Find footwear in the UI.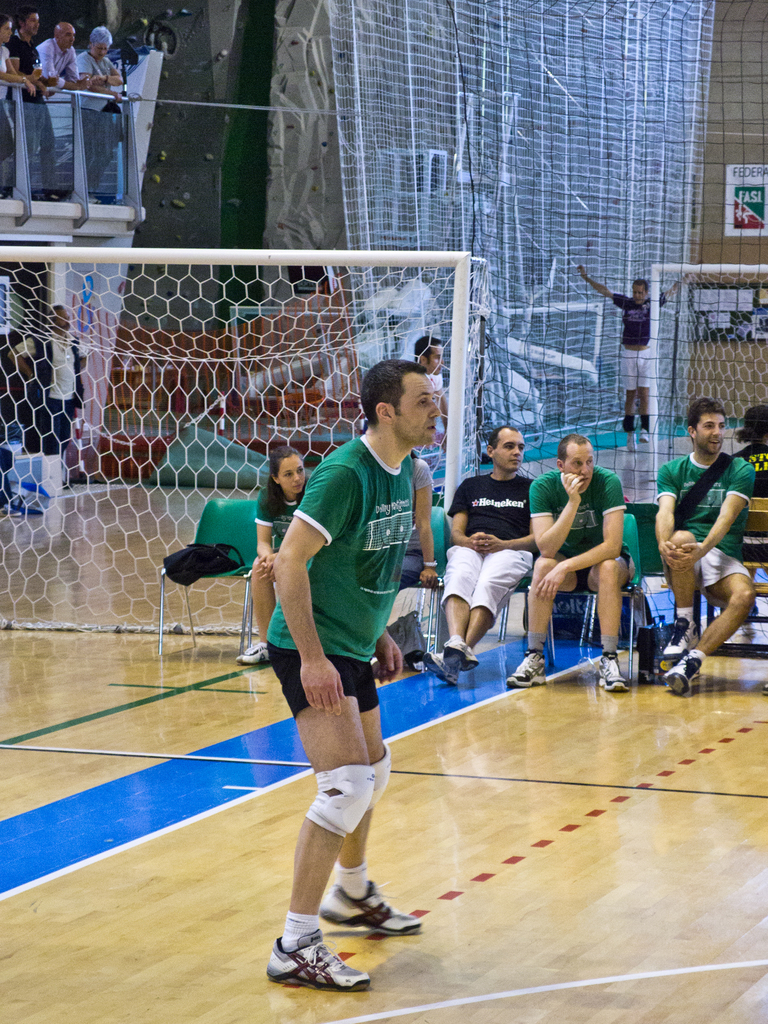
UI element at {"x1": 664, "y1": 618, "x2": 701, "y2": 657}.
